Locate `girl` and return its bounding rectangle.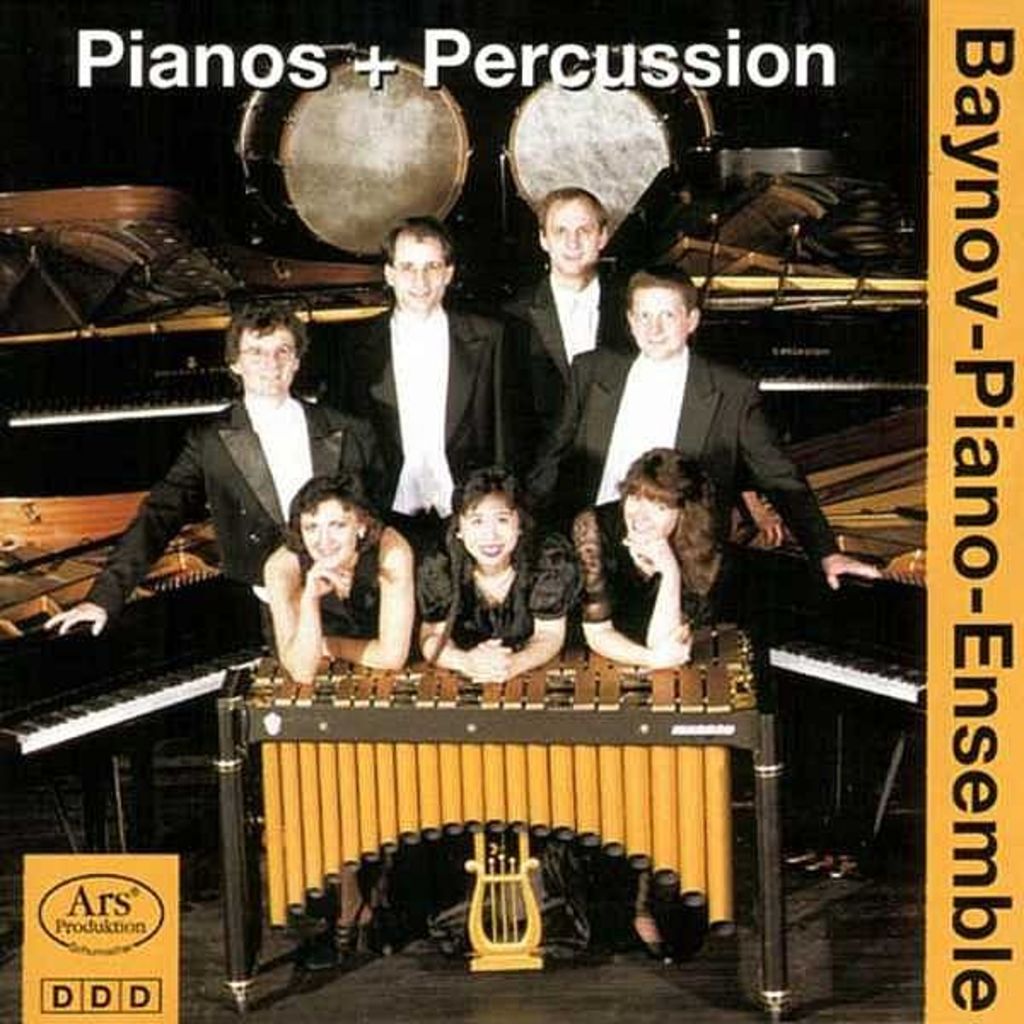
<box>415,469,592,961</box>.
